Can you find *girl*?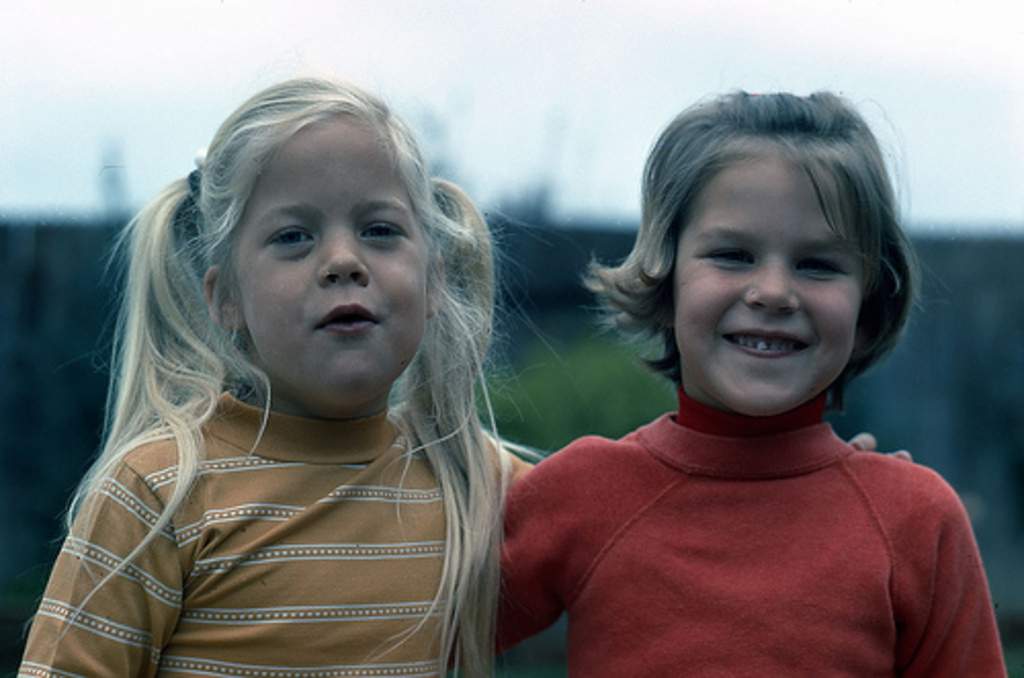
Yes, bounding box: (20, 72, 913, 676).
